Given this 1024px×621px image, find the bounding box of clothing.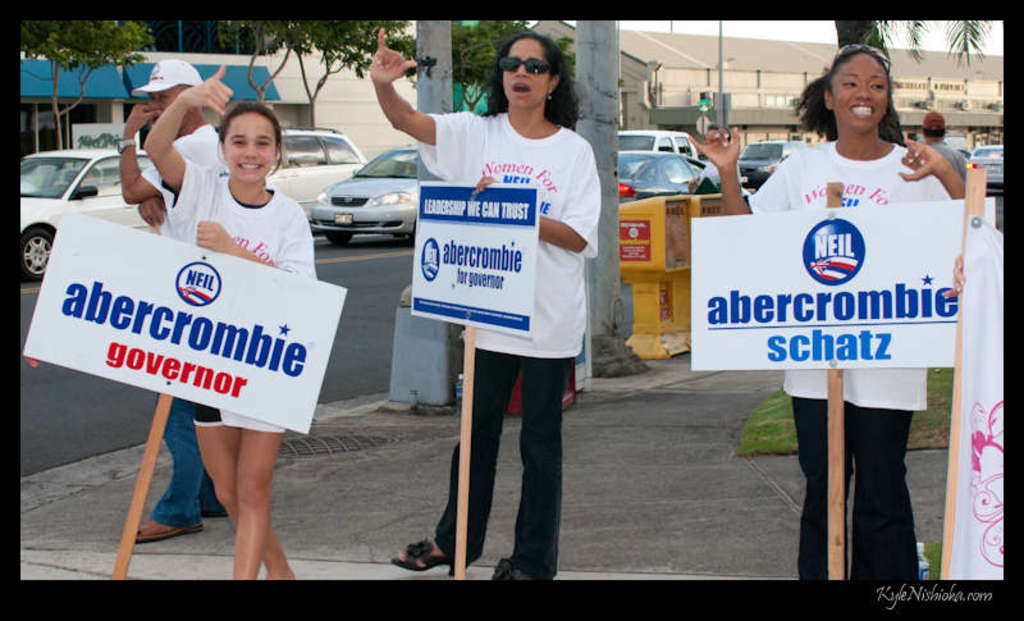
left=157, top=157, right=321, bottom=425.
